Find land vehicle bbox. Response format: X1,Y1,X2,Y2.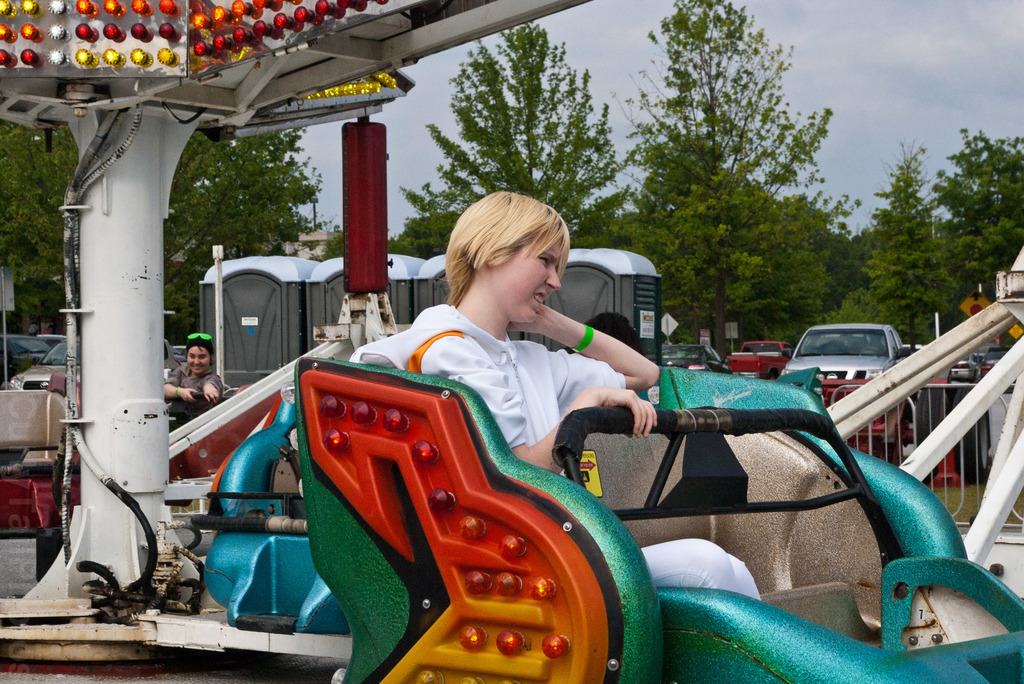
780,320,904,375.
